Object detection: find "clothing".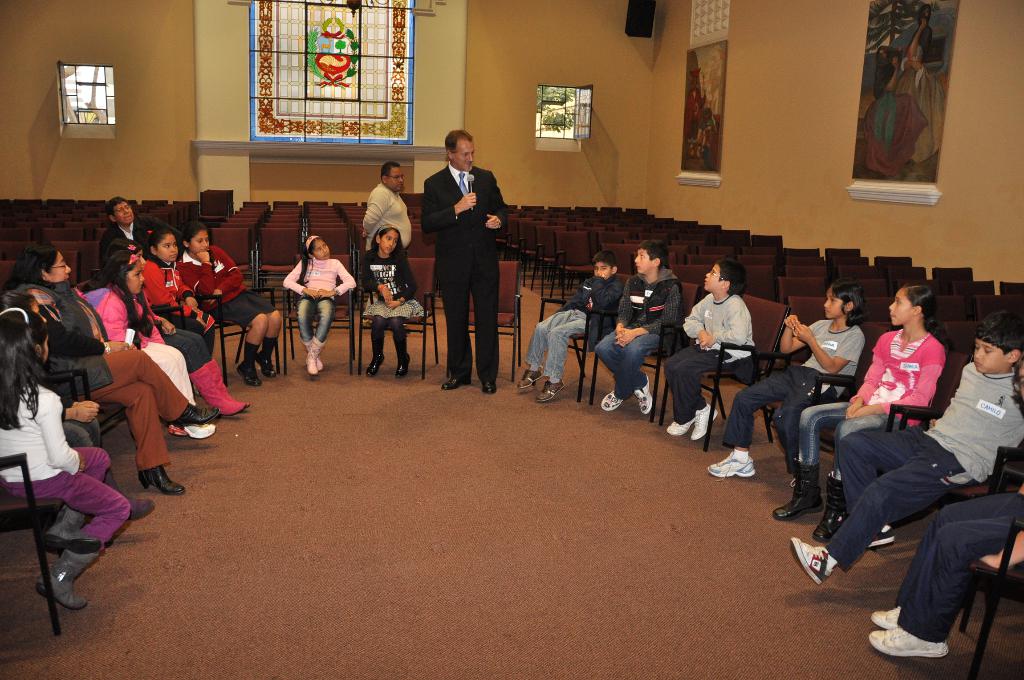
426,143,511,387.
